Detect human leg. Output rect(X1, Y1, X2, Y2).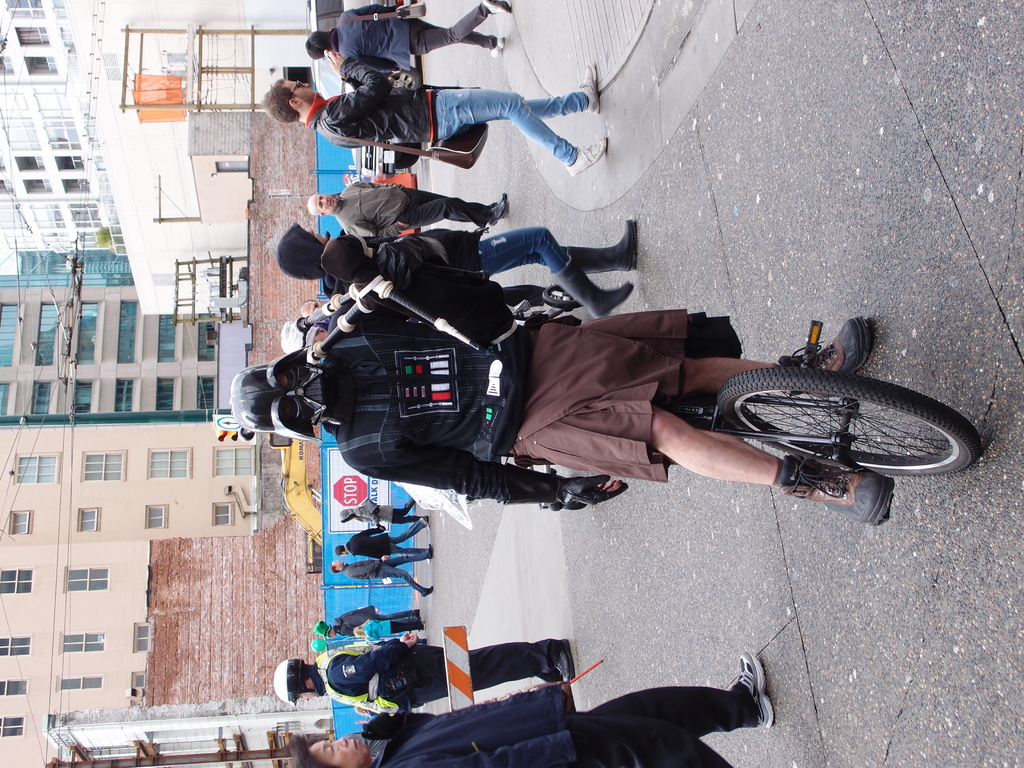
rect(388, 516, 428, 524).
